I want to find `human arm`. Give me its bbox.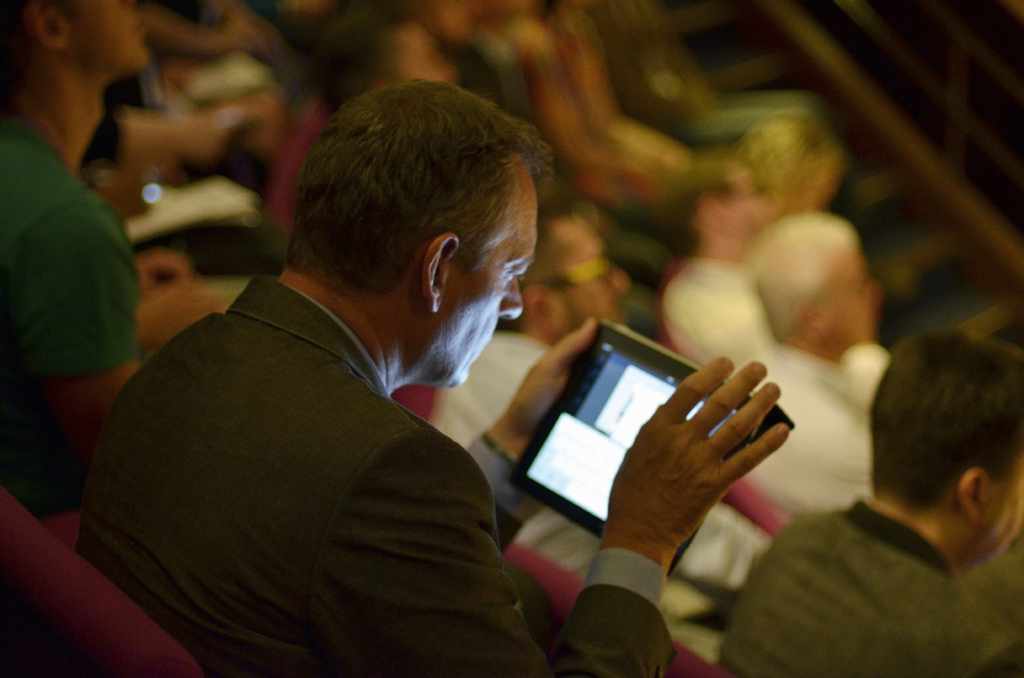
{"left": 527, "top": 33, "right": 629, "bottom": 197}.
